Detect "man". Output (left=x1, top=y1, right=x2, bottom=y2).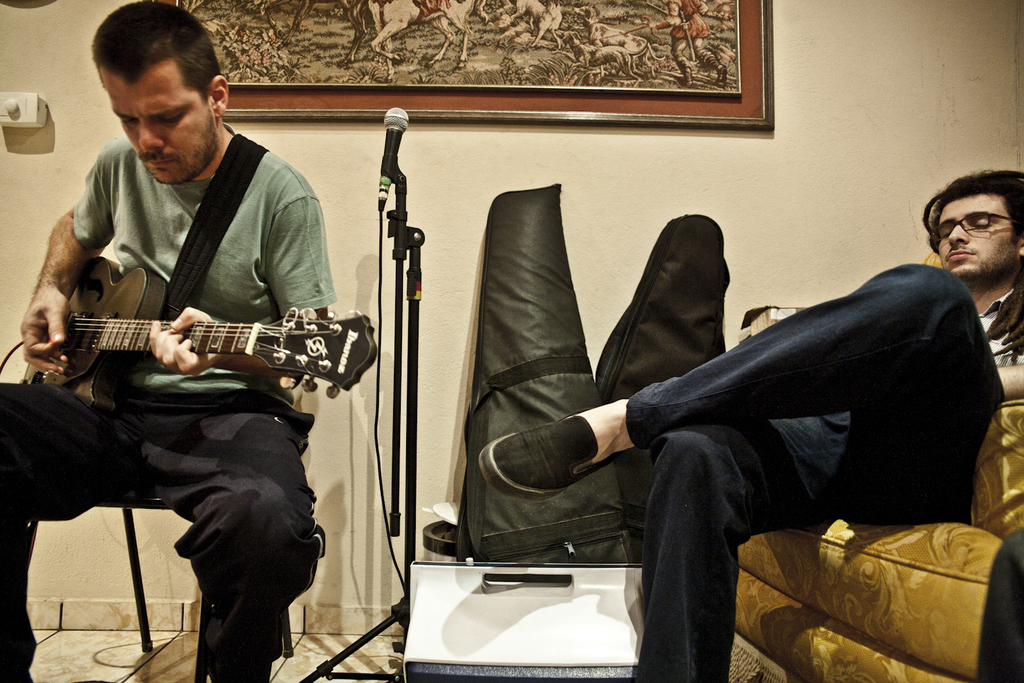
(left=0, top=0, right=335, bottom=682).
